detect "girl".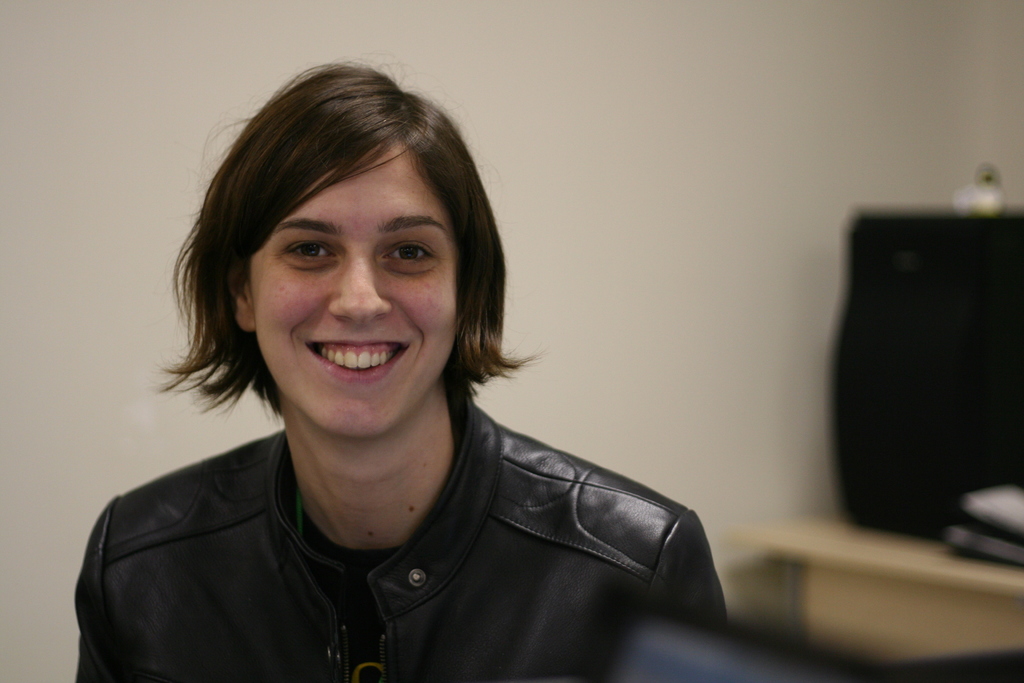
Detected at <box>74,50,730,682</box>.
